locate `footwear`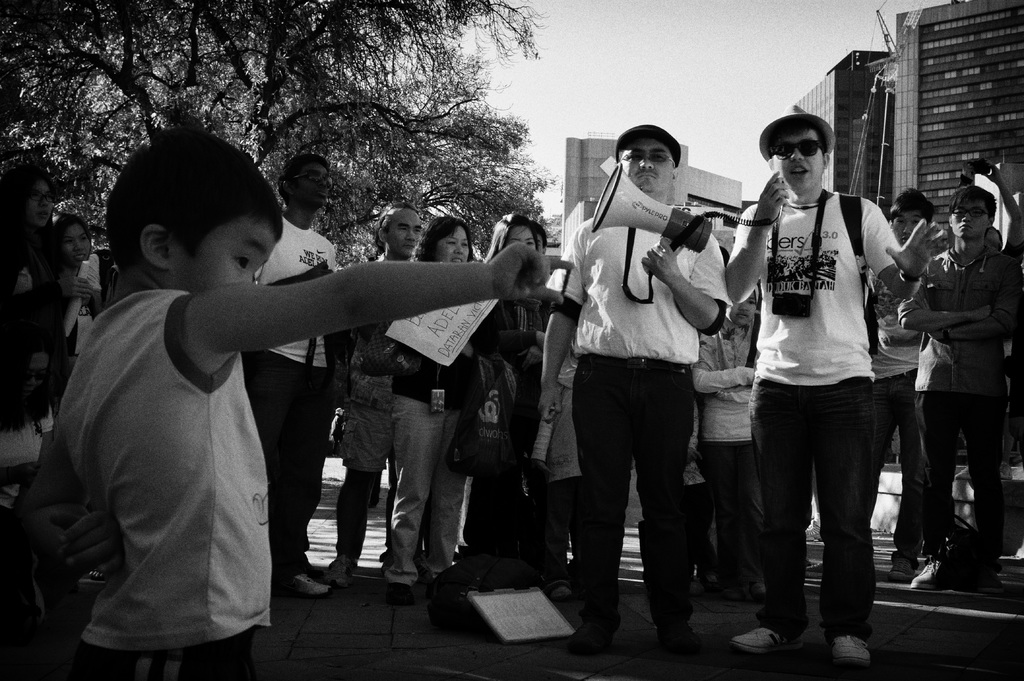
<region>732, 627, 802, 652</region>
